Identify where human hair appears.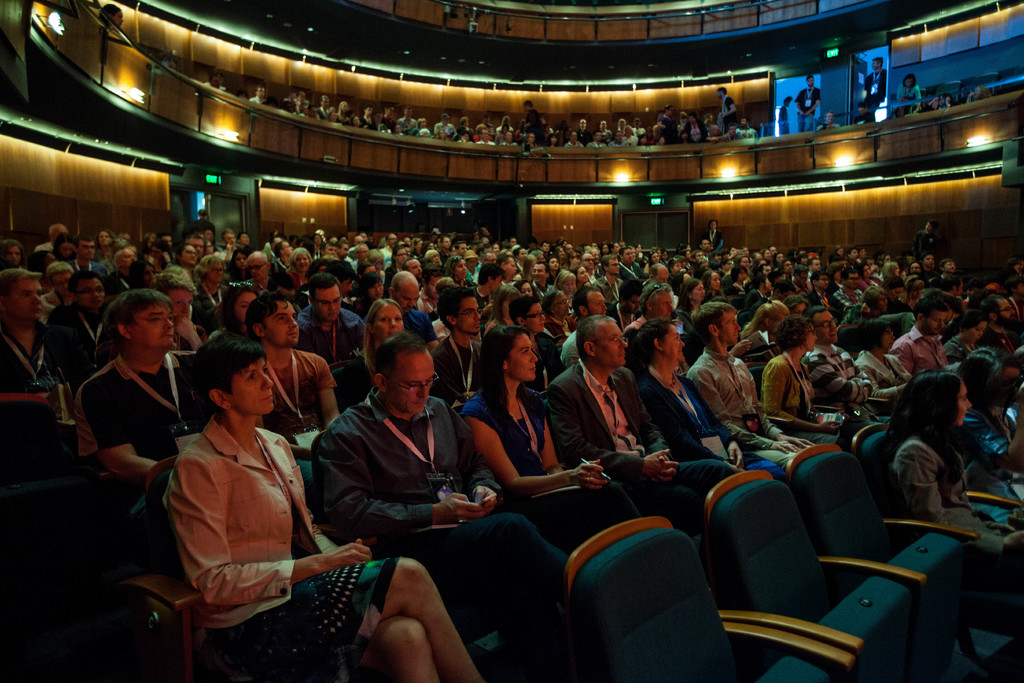
Appears at pyautogui.locateOnScreen(248, 289, 291, 336).
